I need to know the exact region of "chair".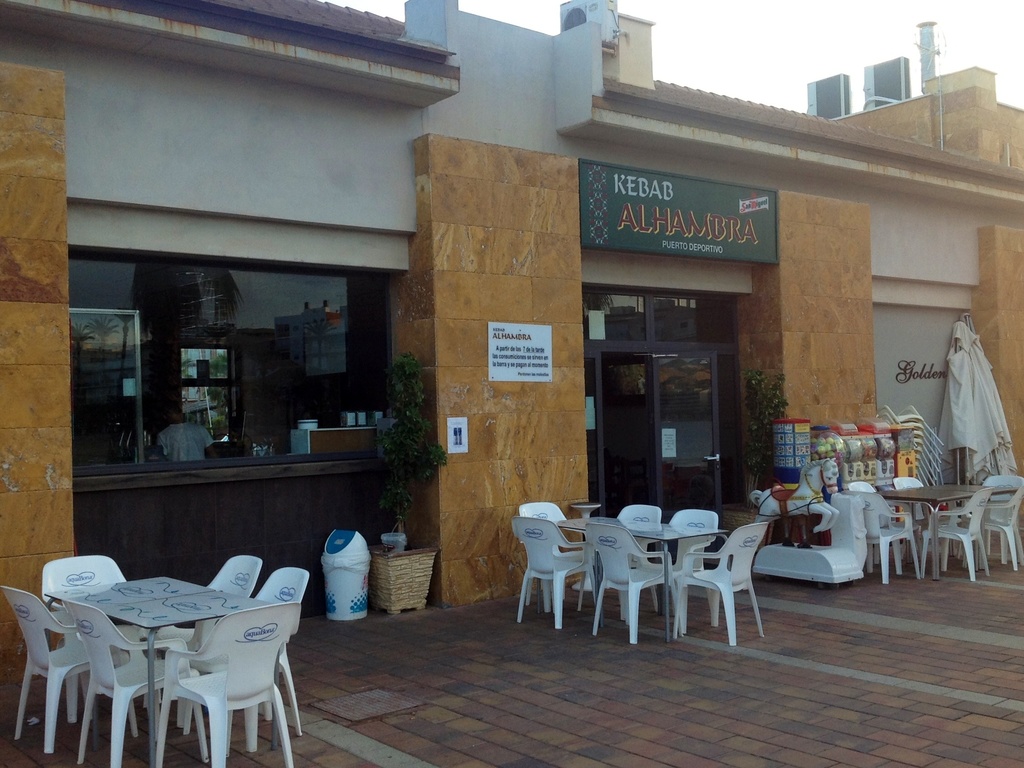
Region: 849/491/922/584.
